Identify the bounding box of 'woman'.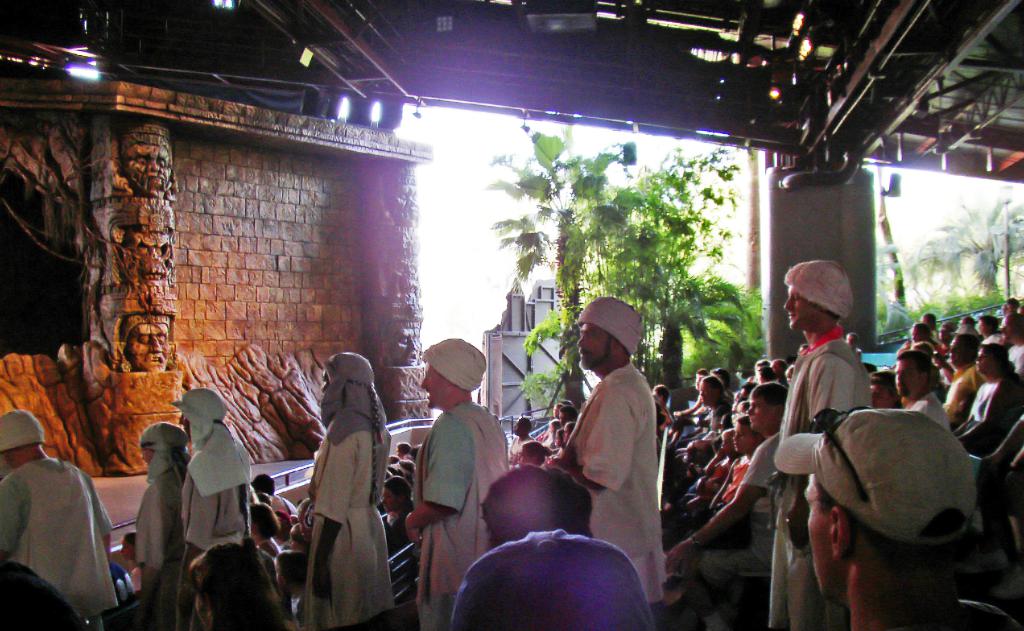
[190, 539, 291, 630].
